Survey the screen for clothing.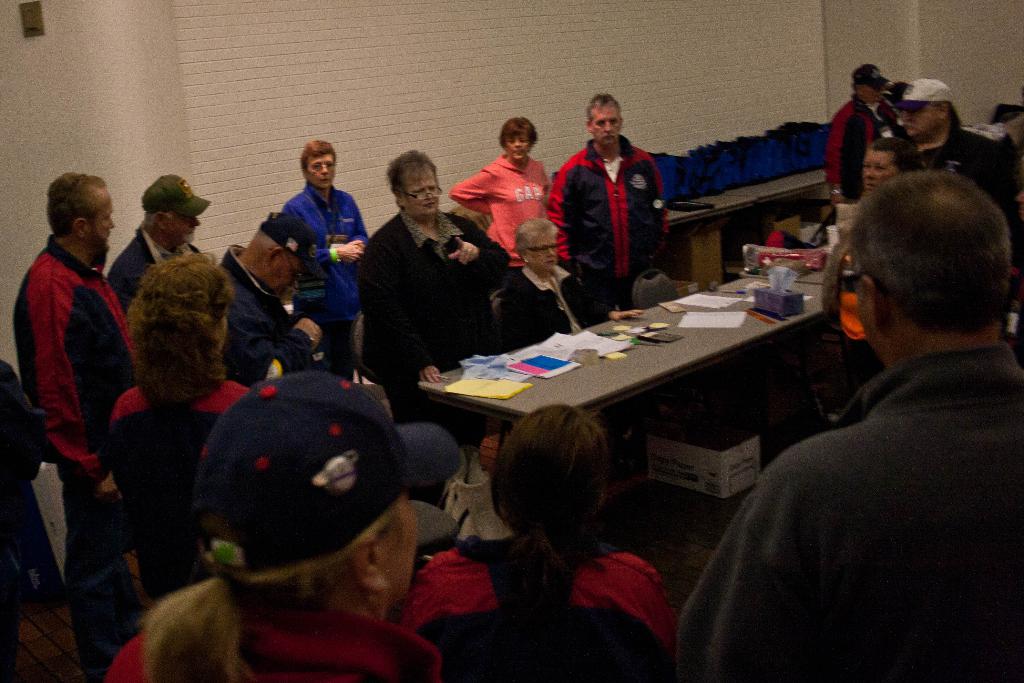
Survey found: [x1=114, y1=224, x2=203, y2=294].
